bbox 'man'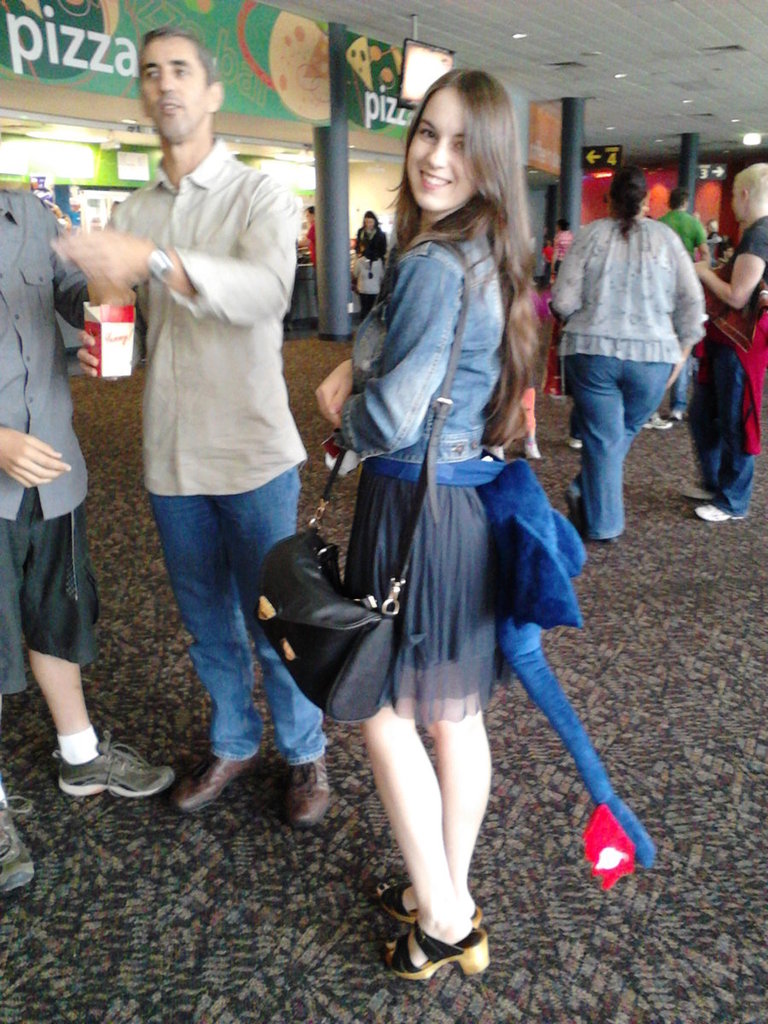
rect(93, 38, 323, 817)
